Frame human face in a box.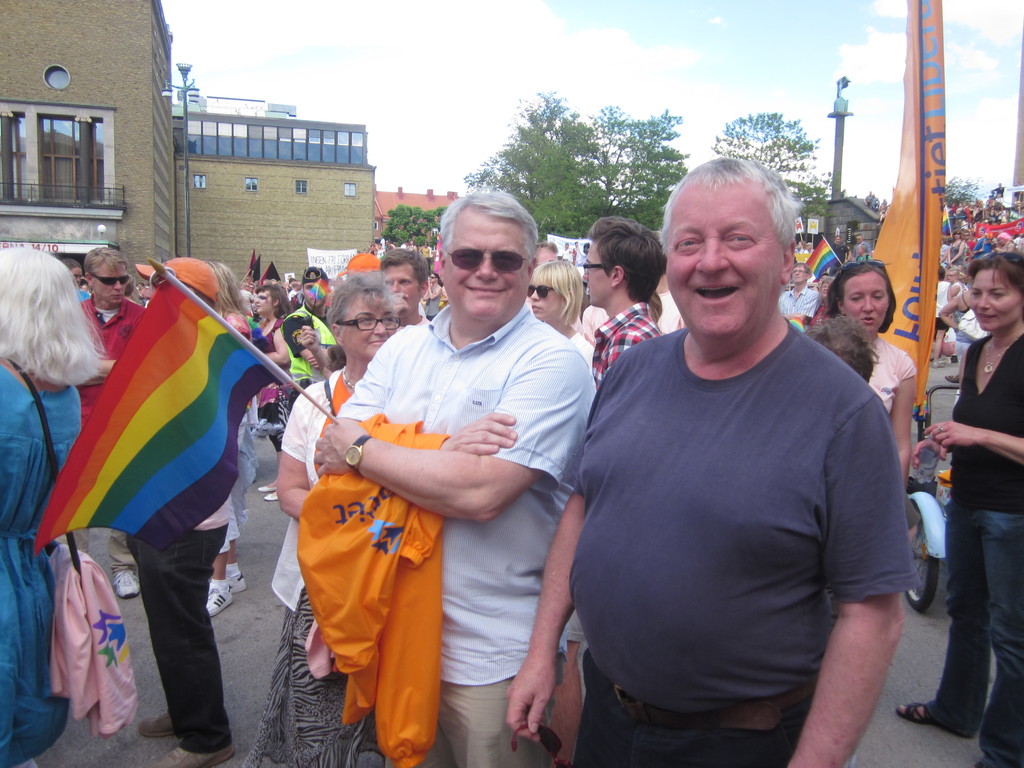
bbox=(439, 209, 534, 325).
